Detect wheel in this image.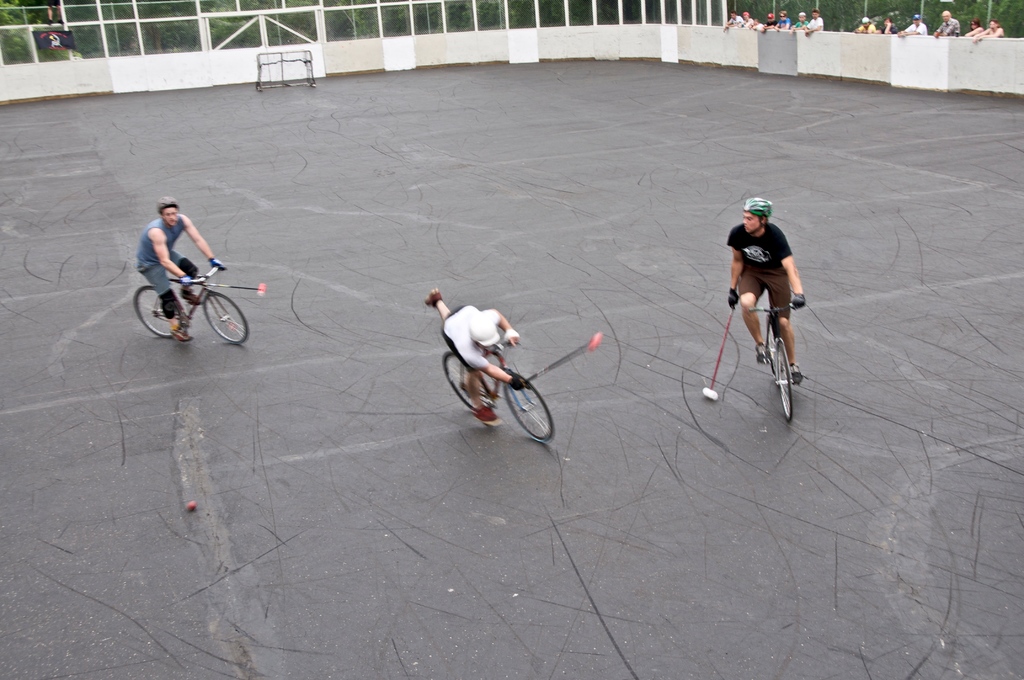
Detection: {"left": 773, "top": 334, "right": 794, "bottom": 421}.
